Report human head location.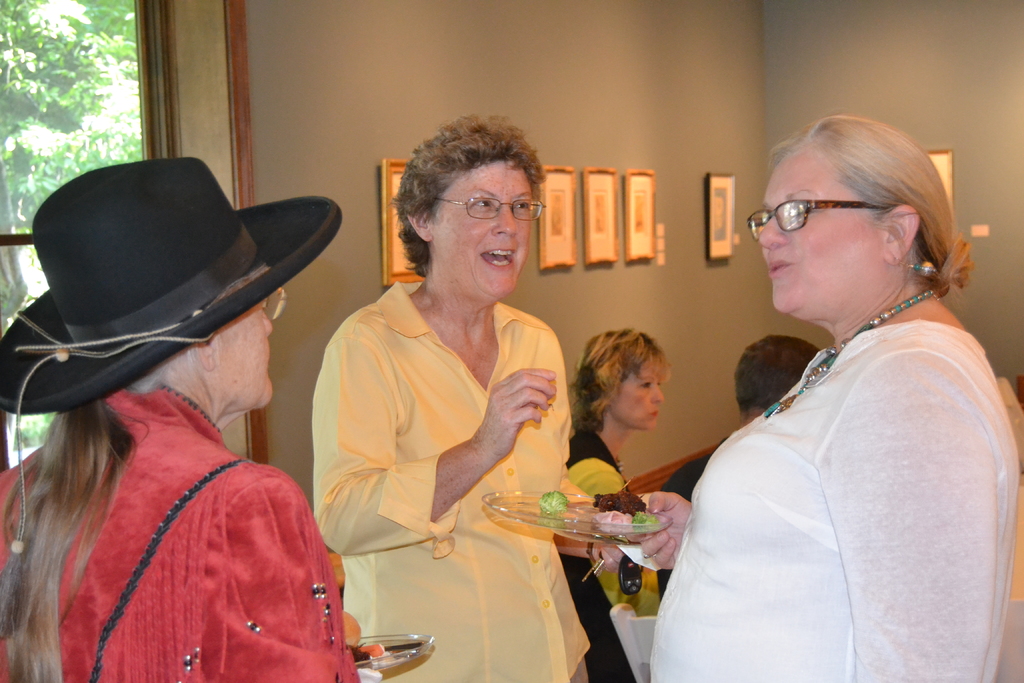
Report: 732:336:821:420.
